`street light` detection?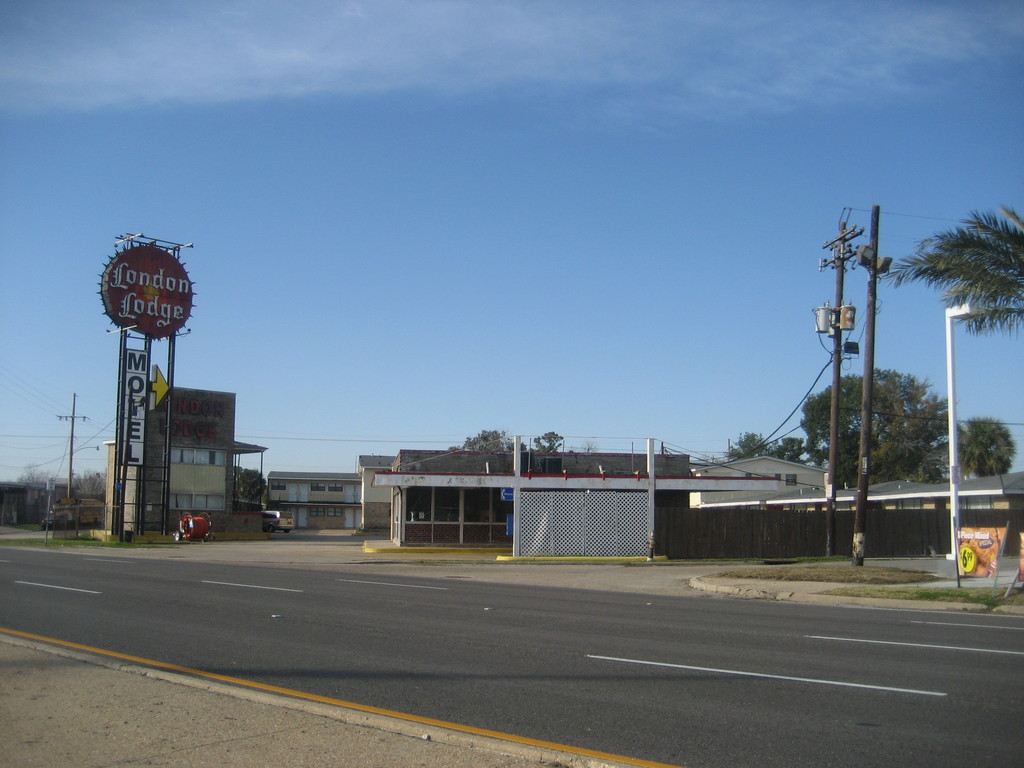
851:206:893:570
